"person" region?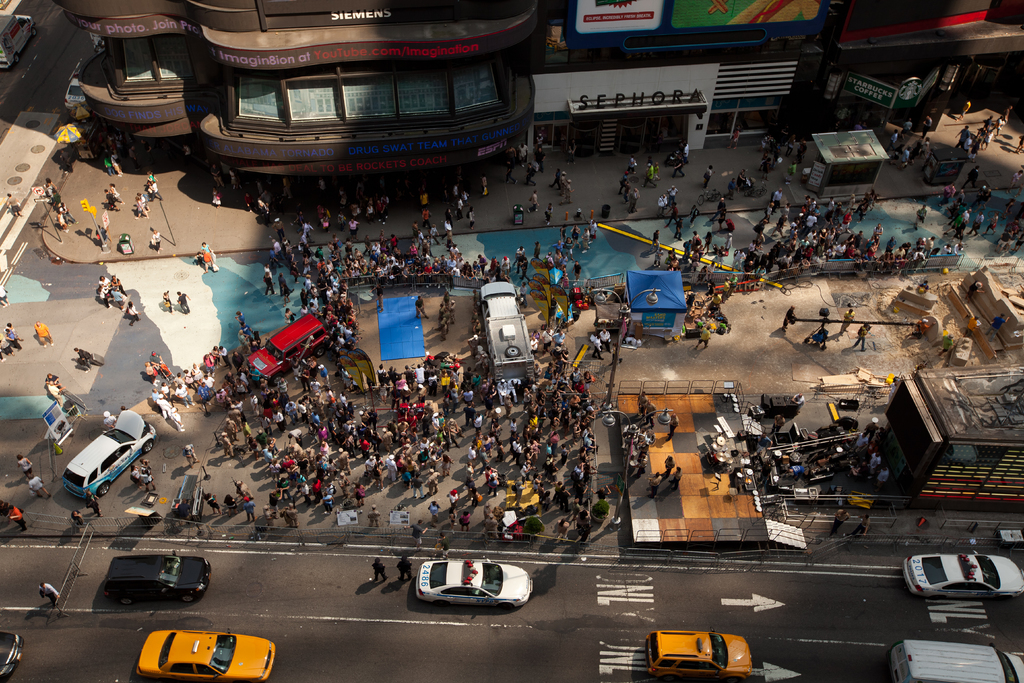
rect(70, 345, 93, 374)
